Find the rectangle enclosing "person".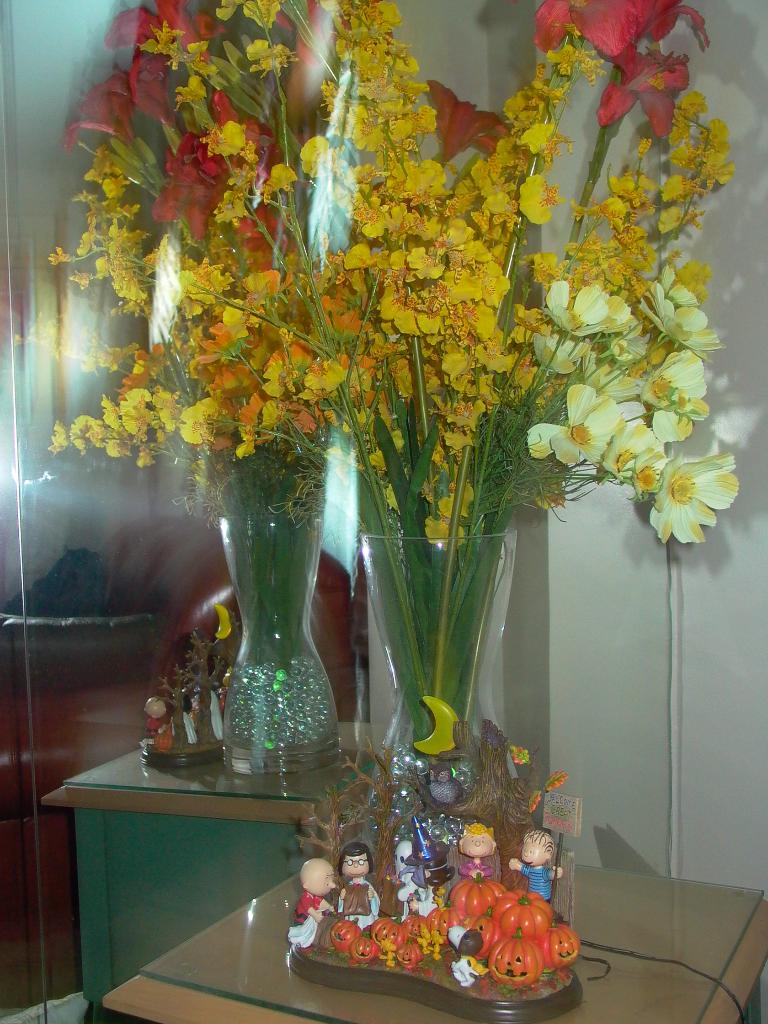
x1=140, y1=699, x2=180, y2=748.
